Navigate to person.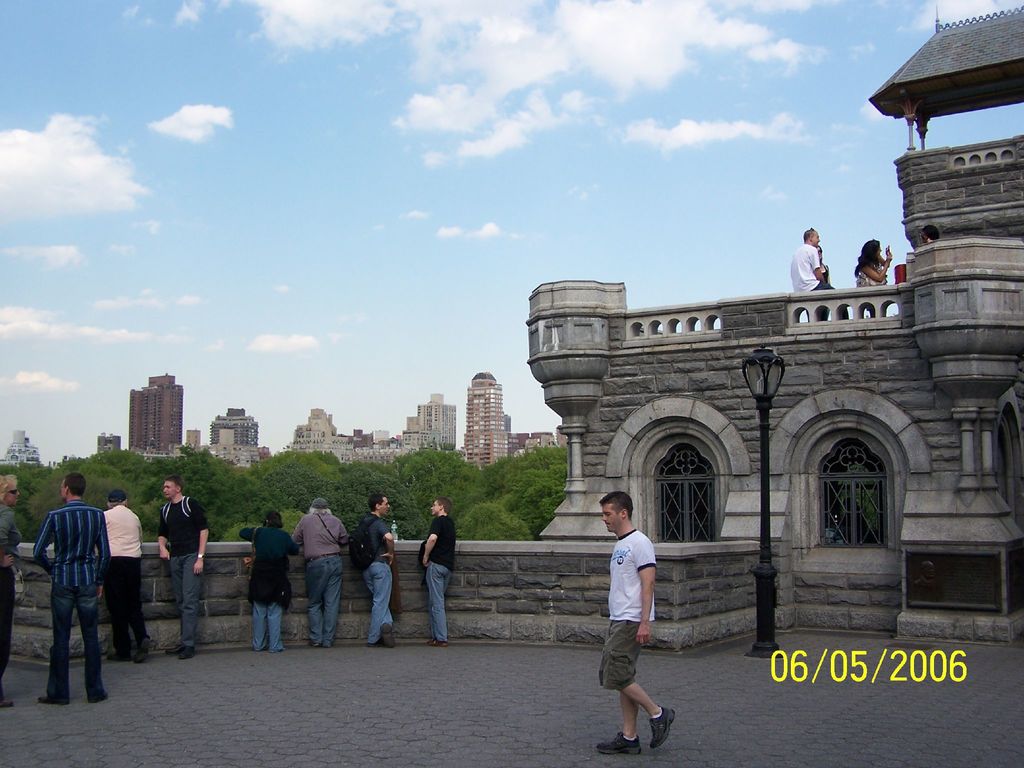
Navigation target: {"left": 97, "top": 488, "right": 154, "bottom": 664}.
